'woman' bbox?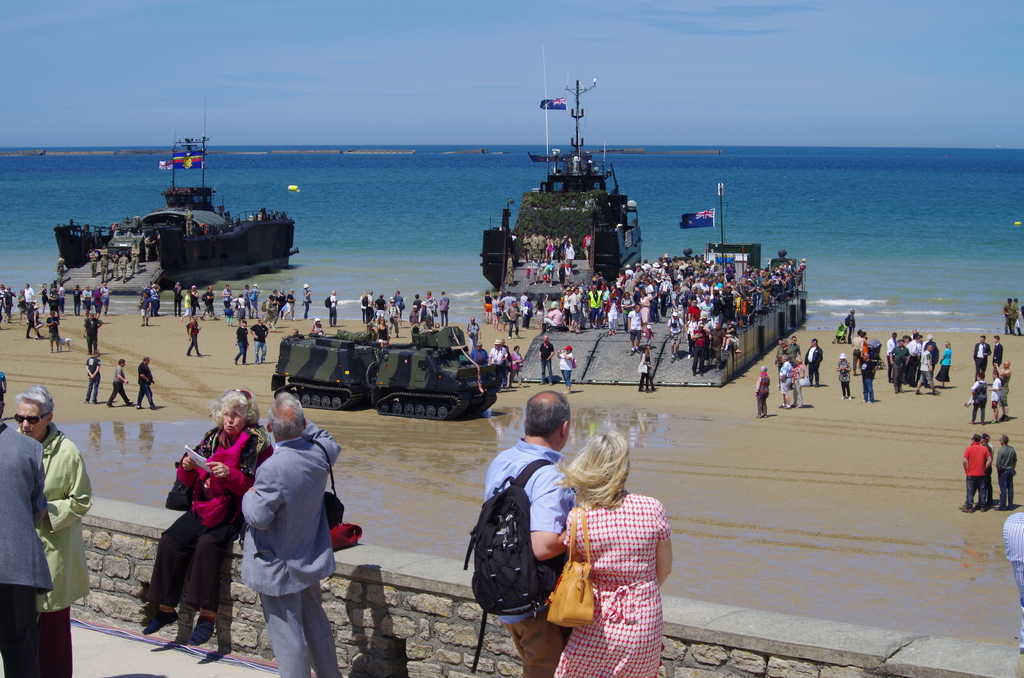
(x1=232, y1=318, x2=248, y2=367)
